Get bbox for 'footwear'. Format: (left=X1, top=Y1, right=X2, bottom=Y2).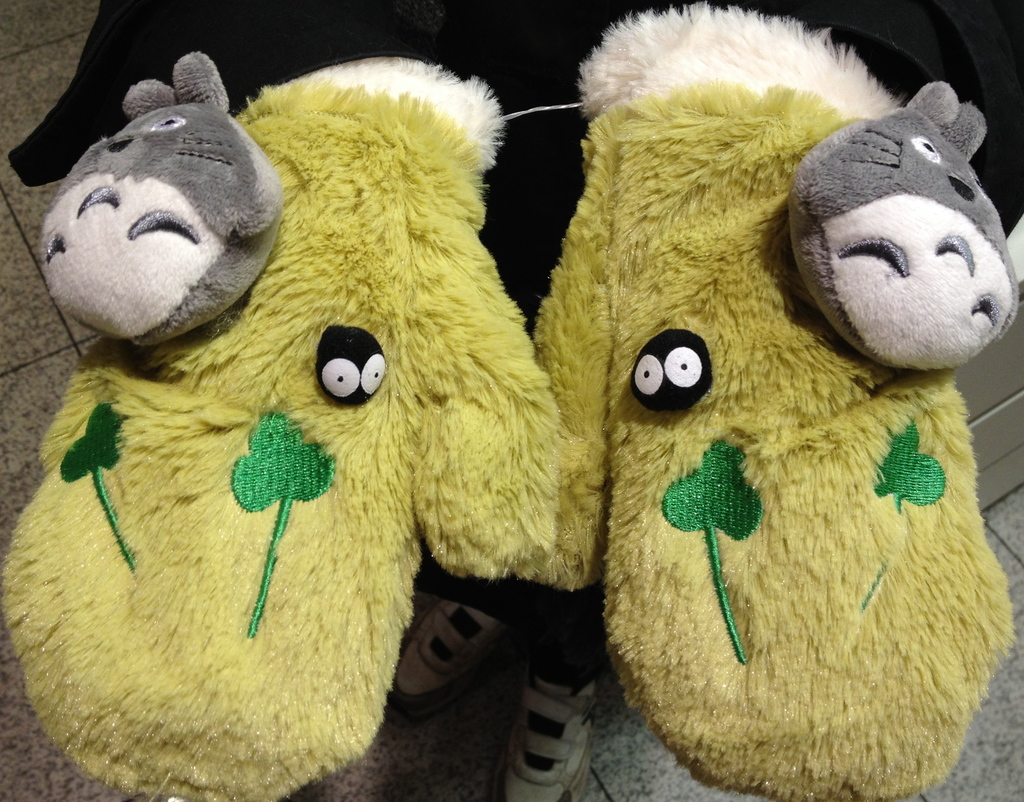
(left=499, top=684, right=580, bottom=796).
